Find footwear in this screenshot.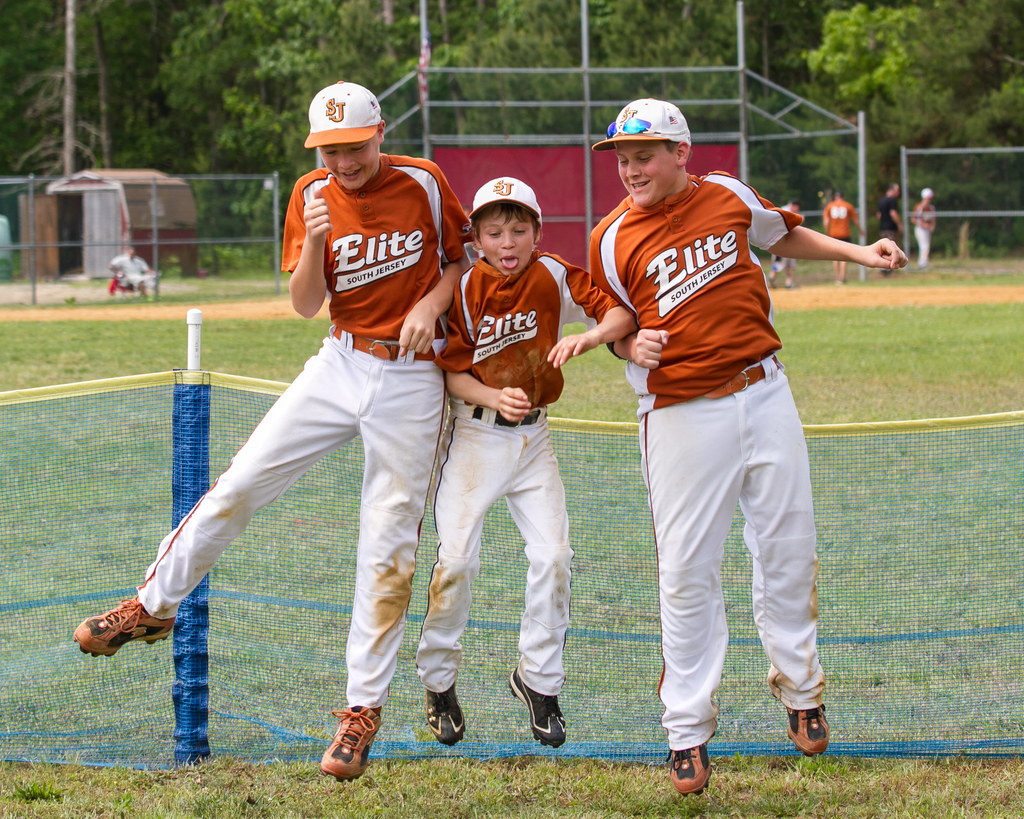
The bounding box for footwear is pyautogui.locateOnScreen(508, 672, 569, 749).
